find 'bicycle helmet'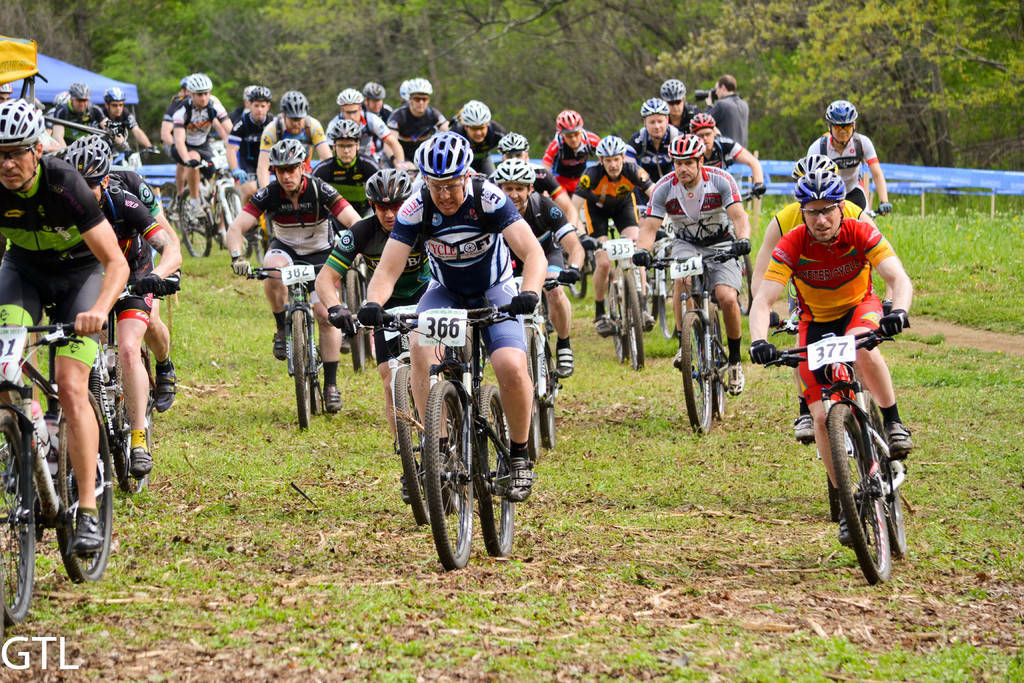
252:86:269:100
